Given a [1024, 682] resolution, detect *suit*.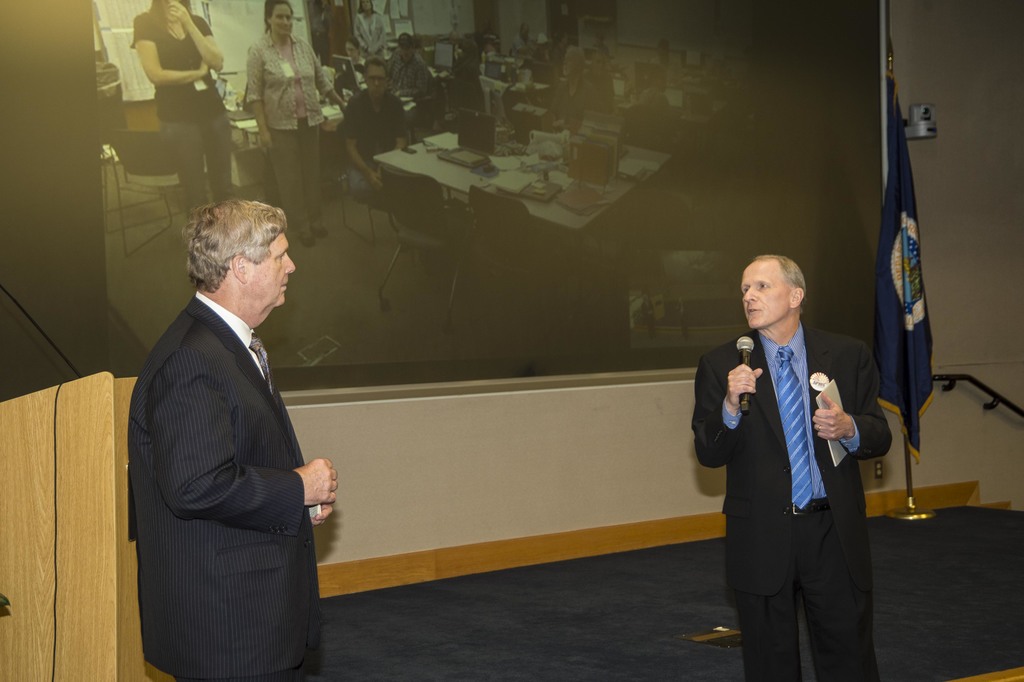
125:292:323:681.
